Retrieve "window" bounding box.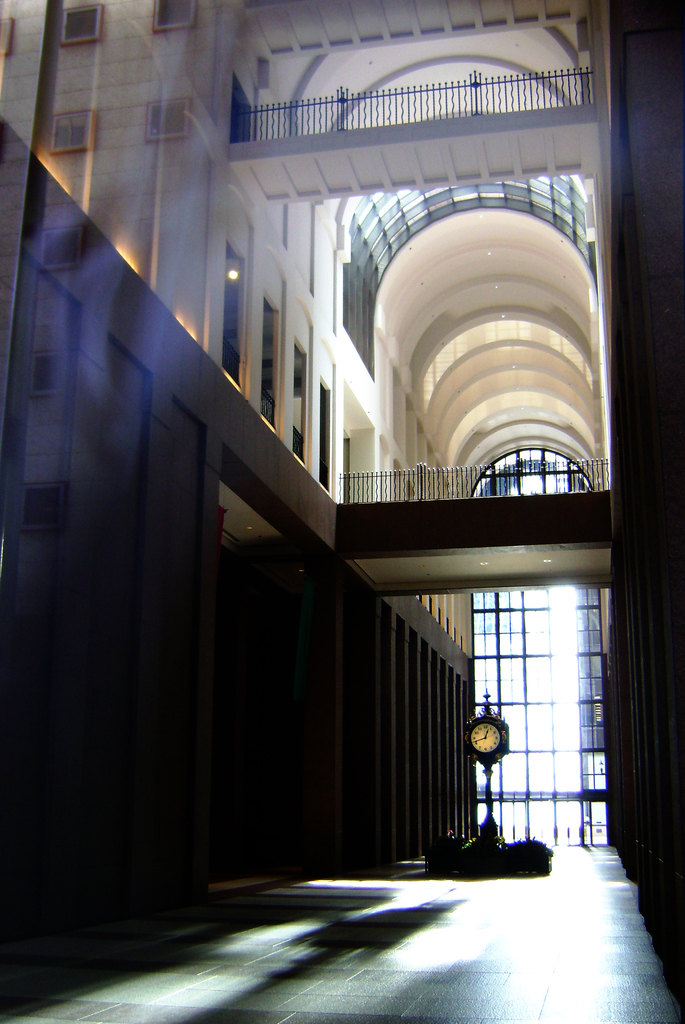
Bounding box: (54,111,104,161).
